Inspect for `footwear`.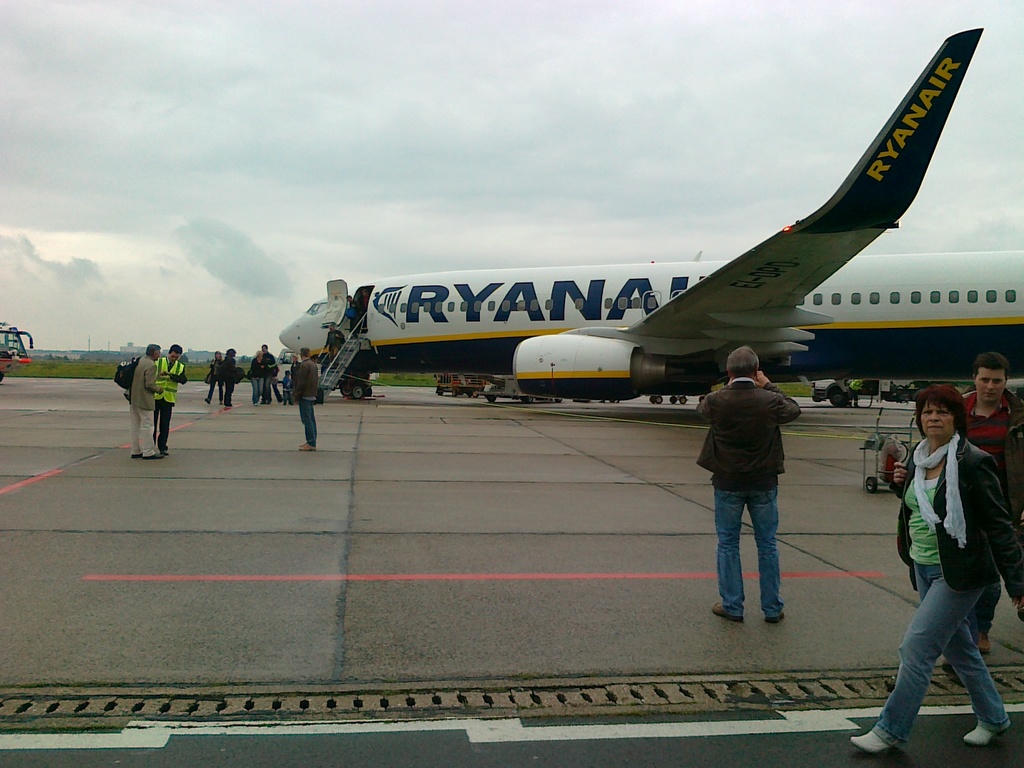
Inspection: (left=296, top=437, right=313, bottom=453).
